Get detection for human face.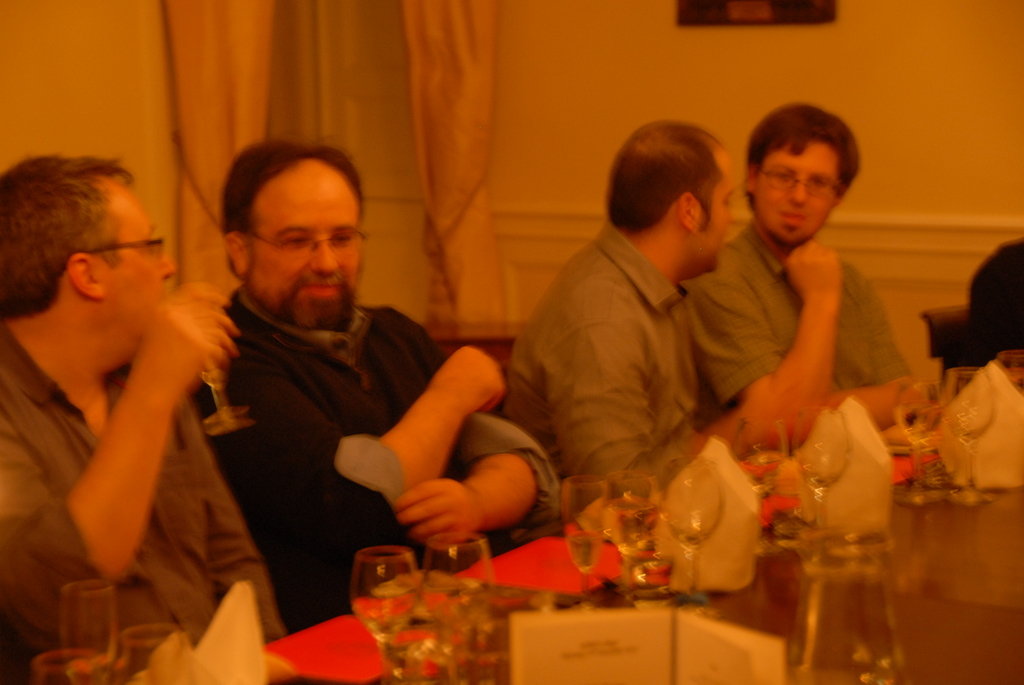
Detection: left=700, top=157, right=737, bottom=276.
